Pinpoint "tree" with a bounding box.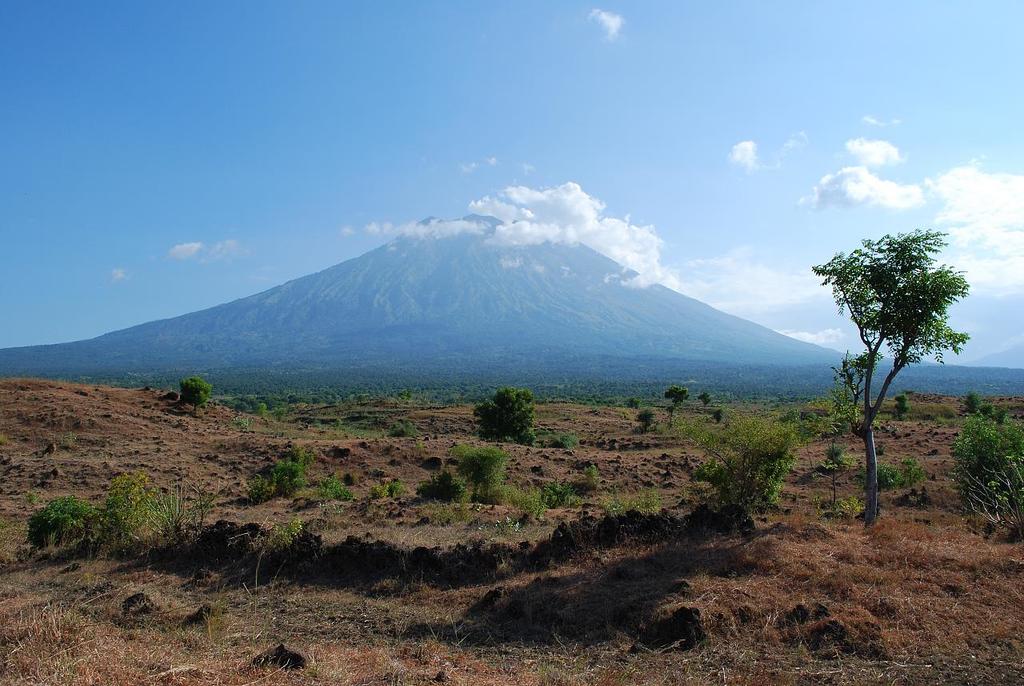
box(982, 399, 993, 419).
